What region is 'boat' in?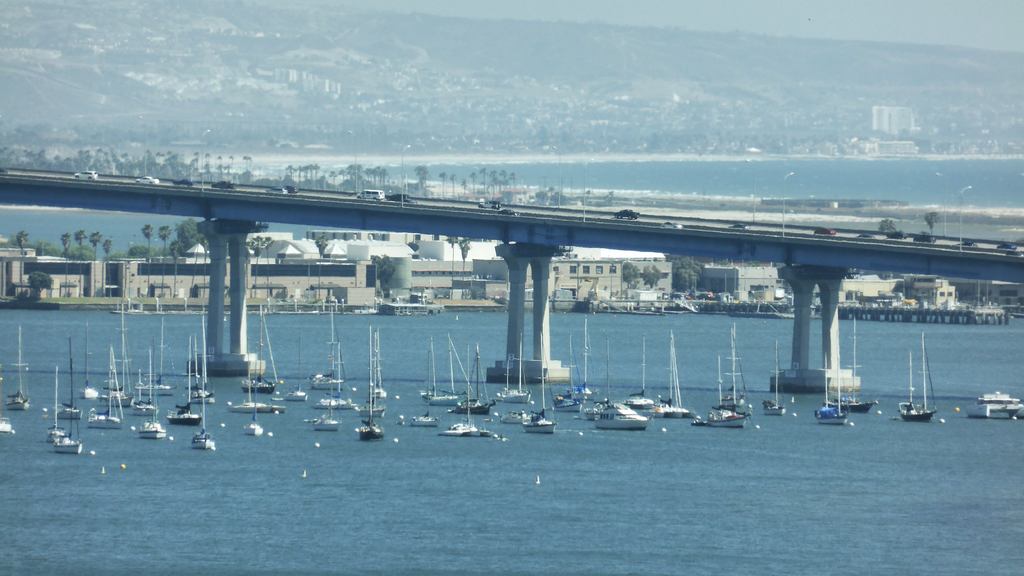
BBox(40, 407, 81, 454).
